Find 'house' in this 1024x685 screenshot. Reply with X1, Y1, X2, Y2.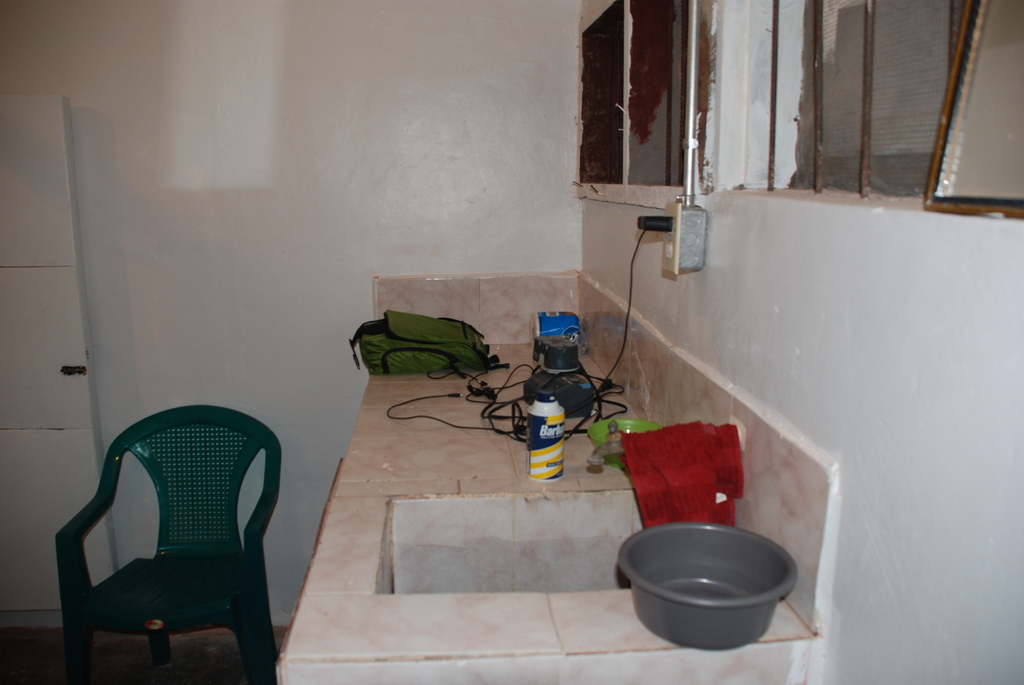
6, 0, 1000, 684.
